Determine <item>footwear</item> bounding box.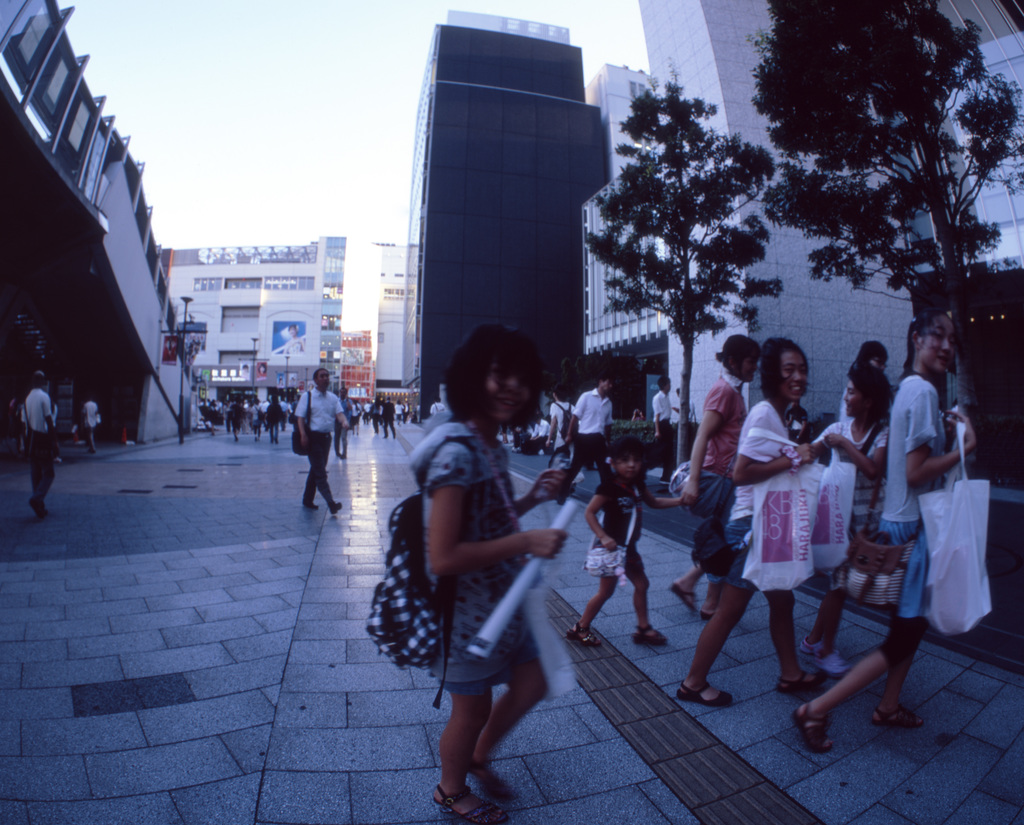
Determined: x1=566 y1=624 x2=598 y2=646.
